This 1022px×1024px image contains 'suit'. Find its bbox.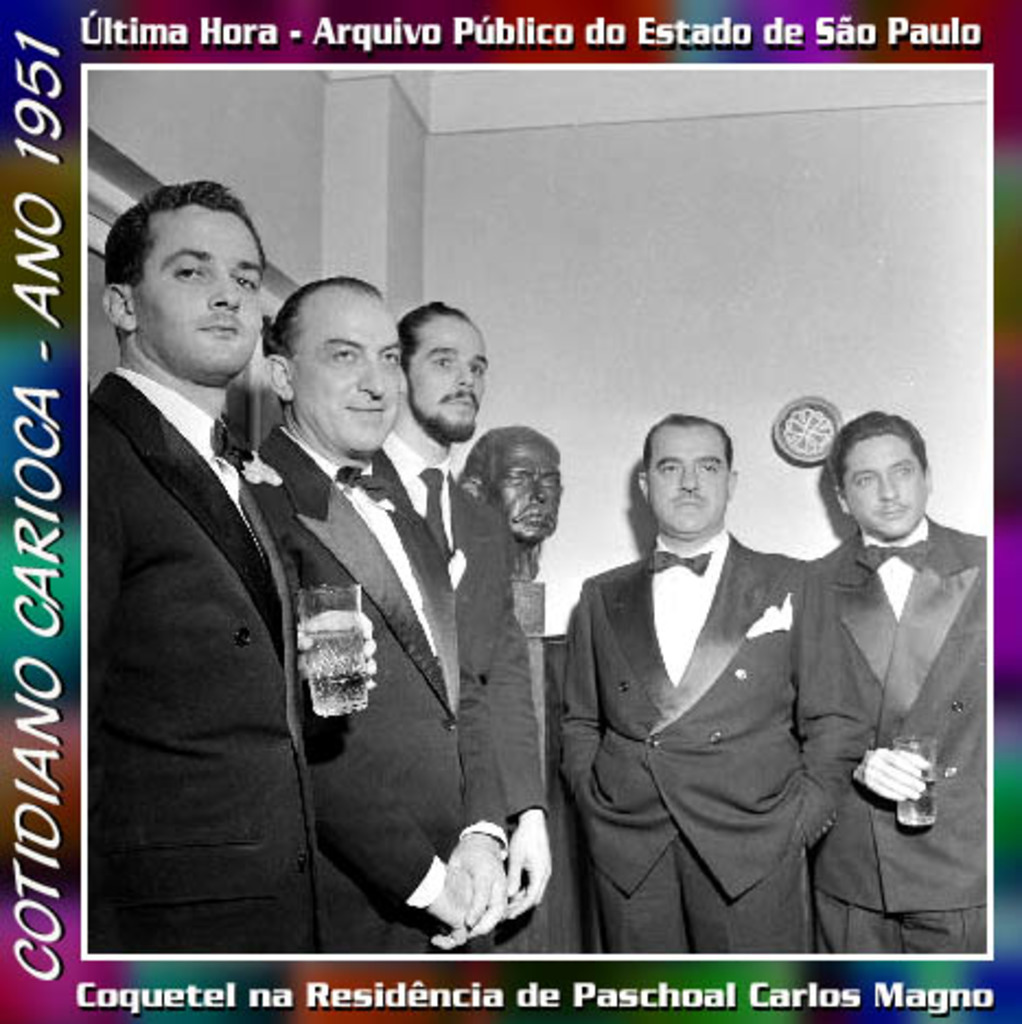
{"x1": 365, "y1": 422, "x2": 541, "y2": 954}.
